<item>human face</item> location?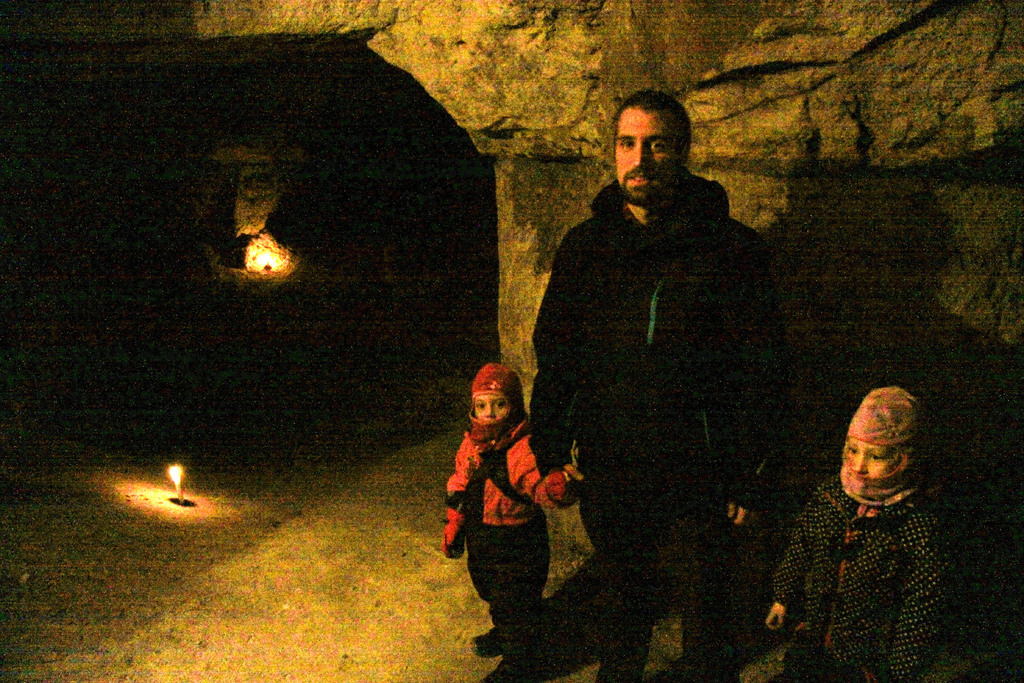
detection(837, 434, 908, 482)
